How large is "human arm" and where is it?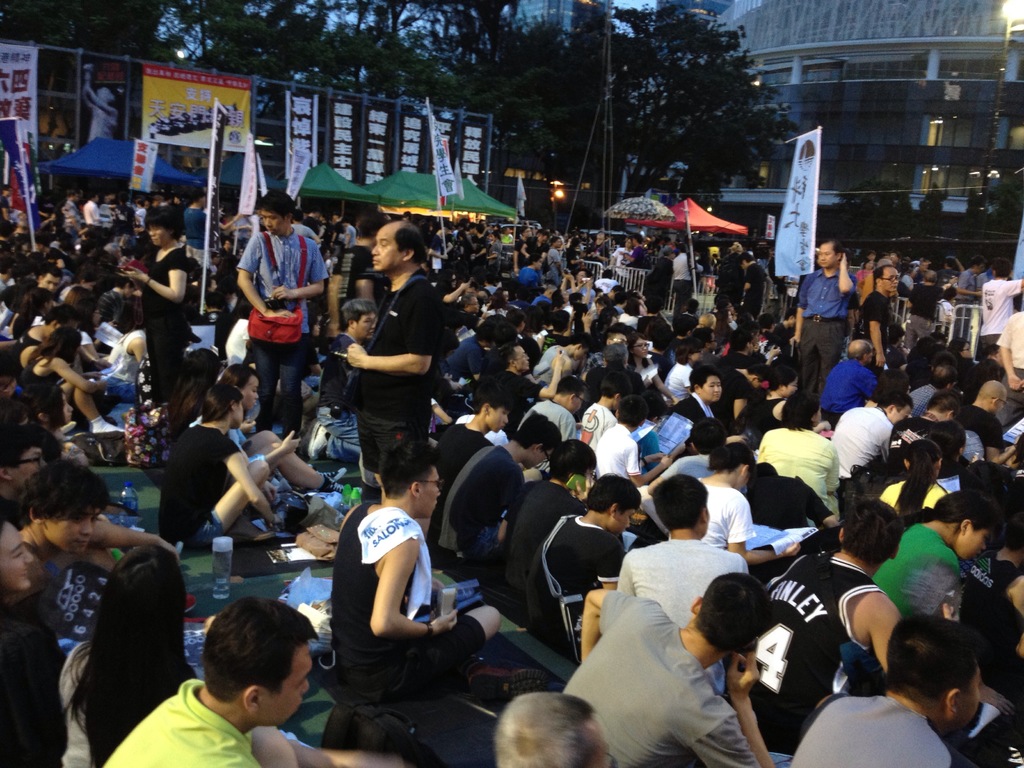
Bounding box: Rect(262, 429, 296, 466).
